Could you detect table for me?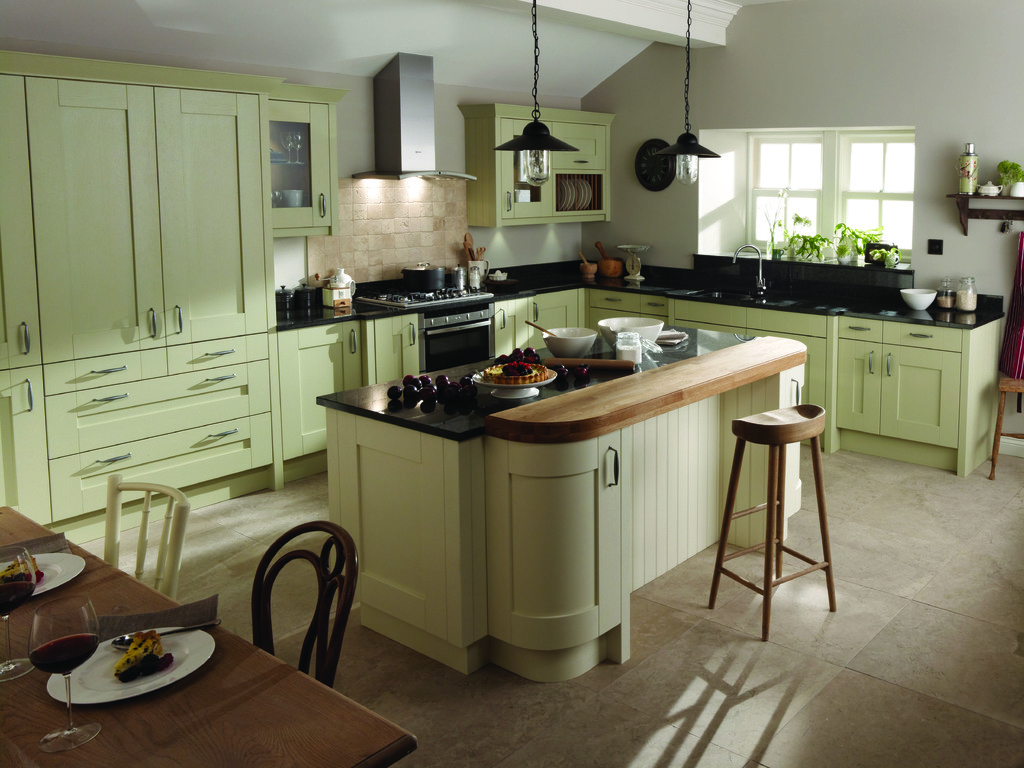
Detection result: bbox=(4, 506, 351, 753).
